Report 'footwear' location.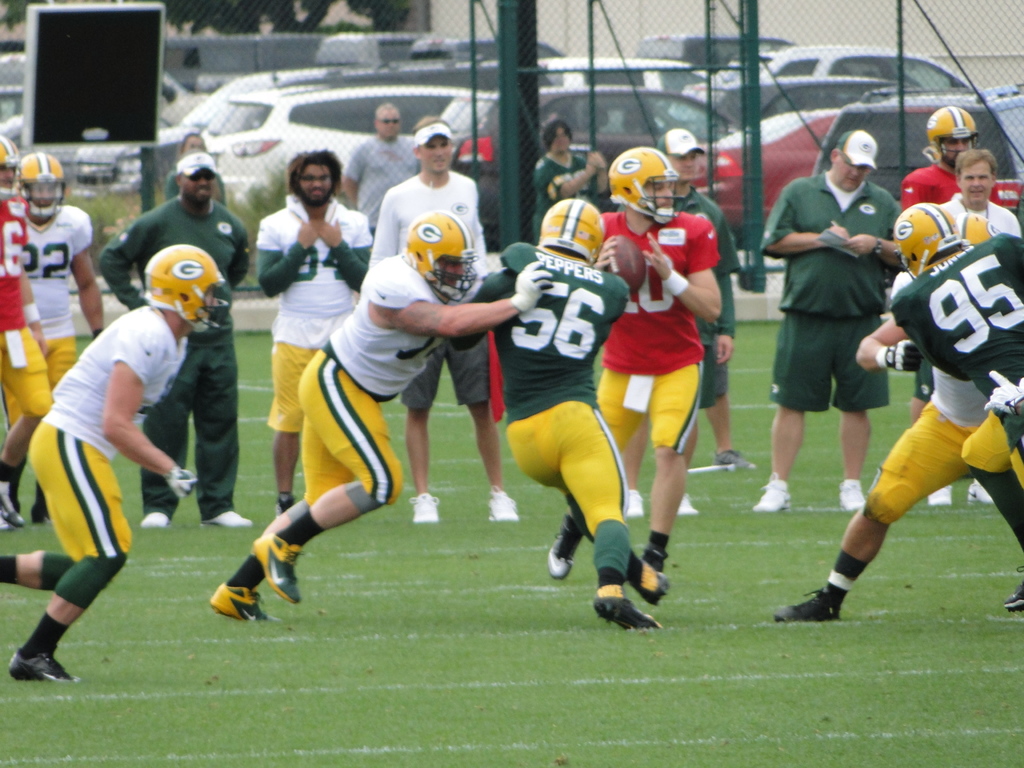
Report: [left=142, top=509, right=170, bottom=529].
